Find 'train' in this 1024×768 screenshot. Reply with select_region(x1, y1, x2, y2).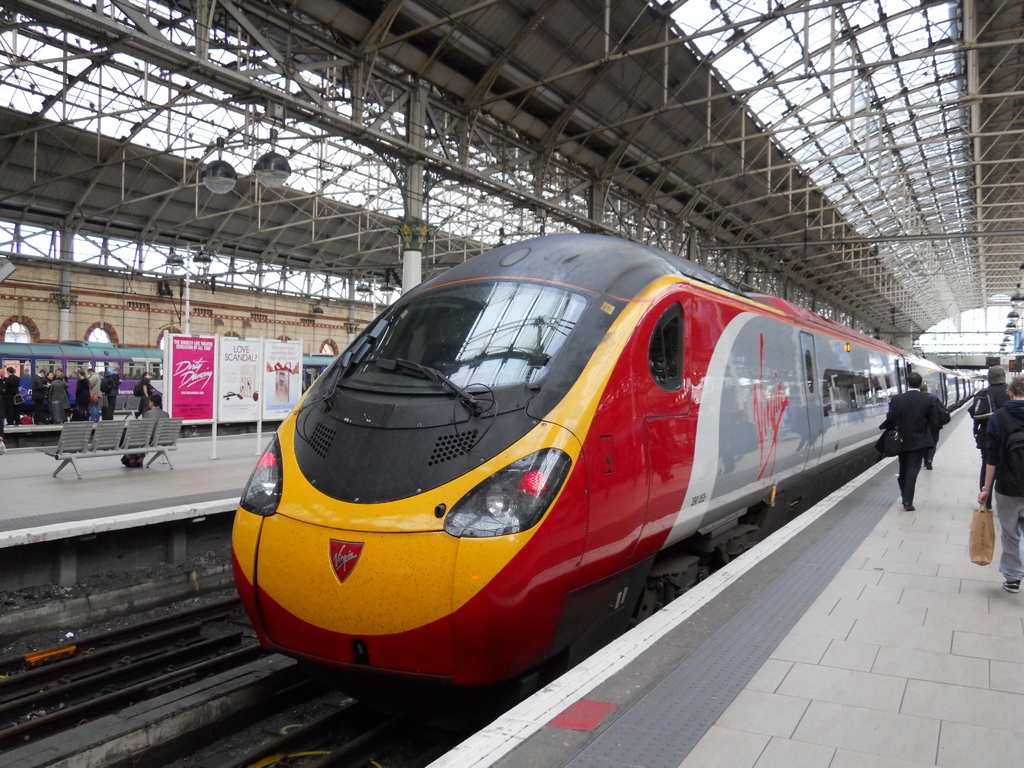
select_region(3, 346, 340, 430).
